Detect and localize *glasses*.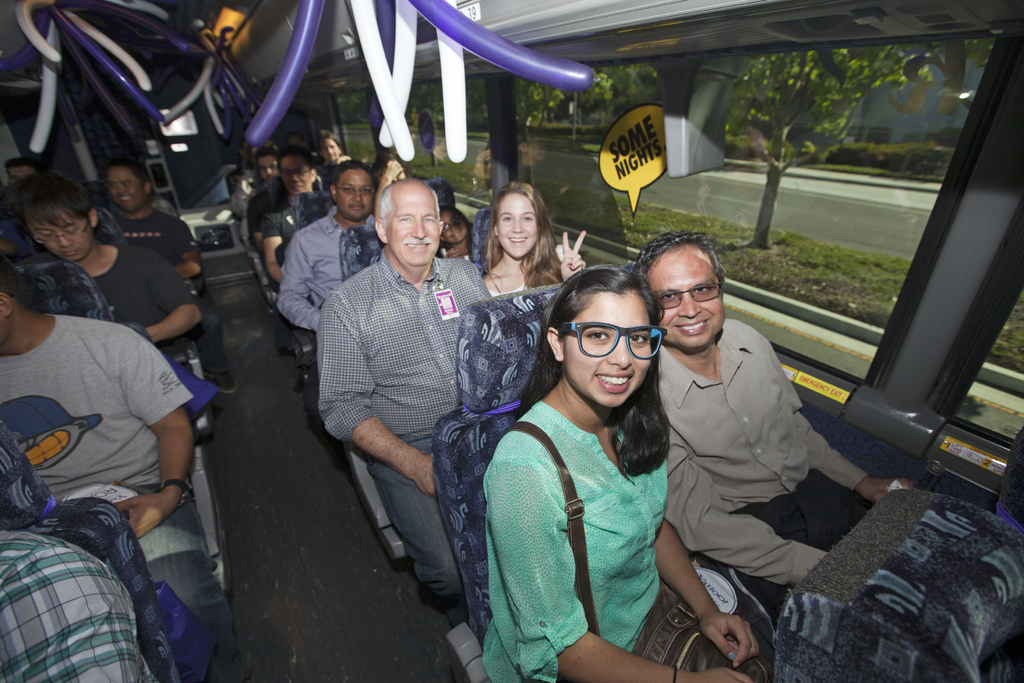
Localized at BBox(655, 283, 727, 309).
